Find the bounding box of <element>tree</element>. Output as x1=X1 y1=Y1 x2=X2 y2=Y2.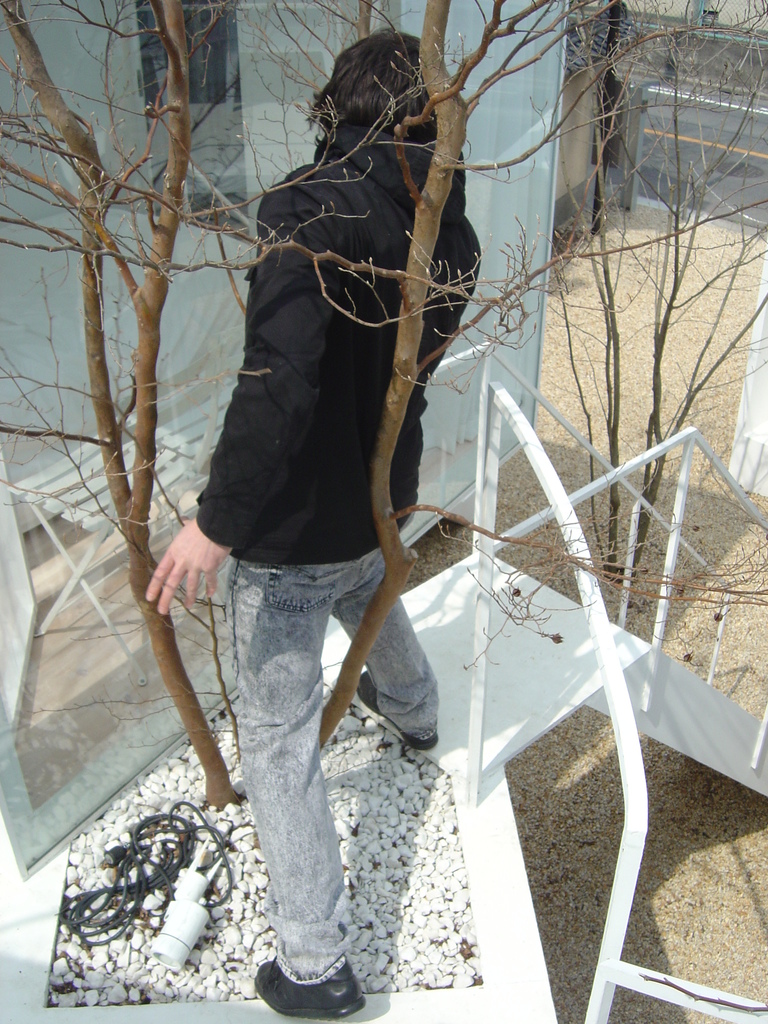
x1=502 y1=78 x2=758 y2=618.
